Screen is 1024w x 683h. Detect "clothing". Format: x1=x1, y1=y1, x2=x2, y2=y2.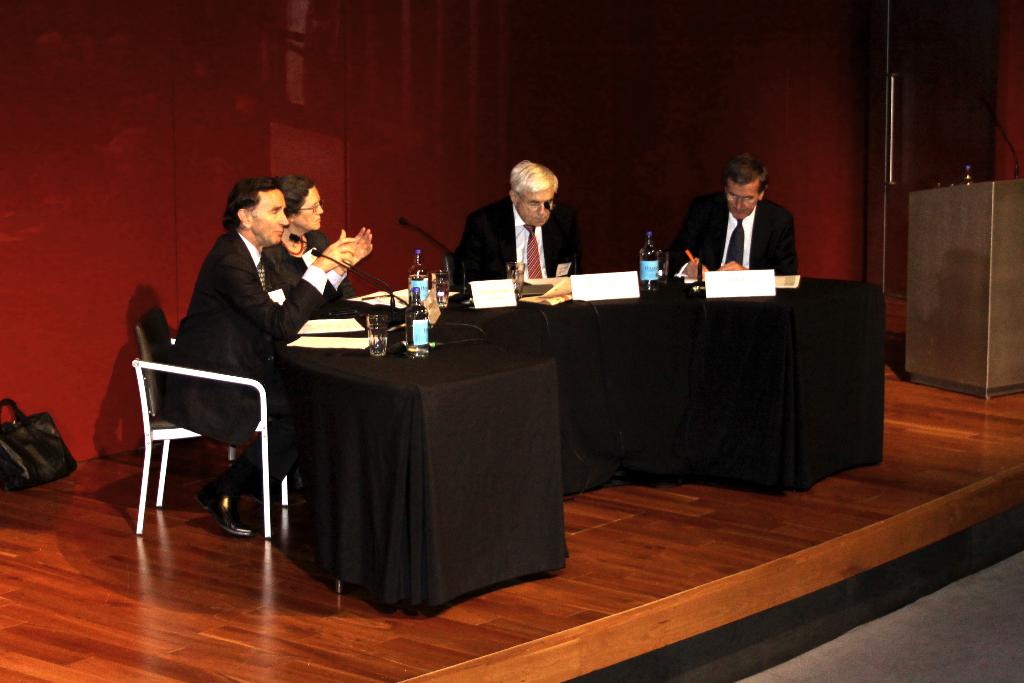
x1=454, y1=194, x2=584, y2=283.
